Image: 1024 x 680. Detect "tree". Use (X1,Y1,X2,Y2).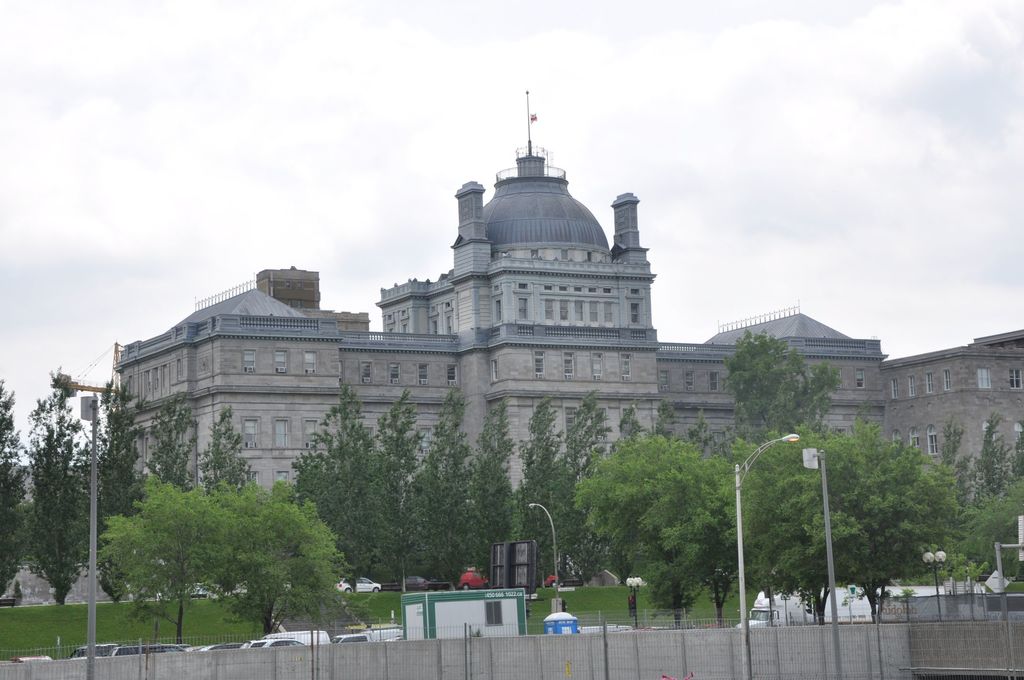
(461,405,536,581).
